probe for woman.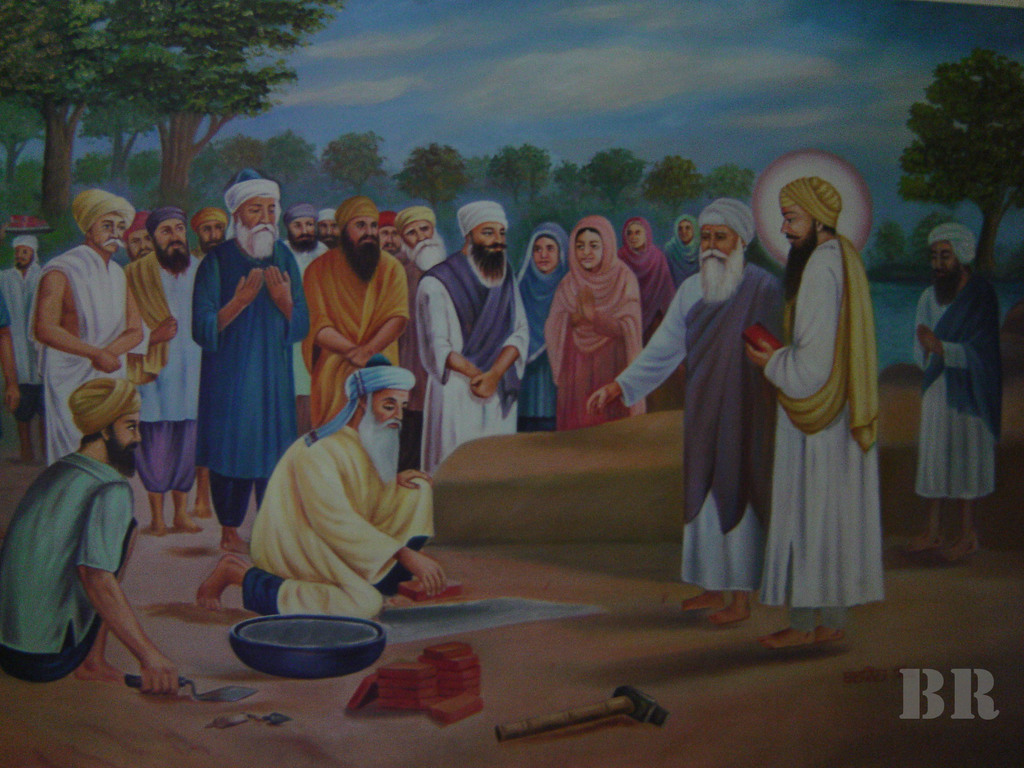
Probe result: bbox=[513, 214, 572, 437].
